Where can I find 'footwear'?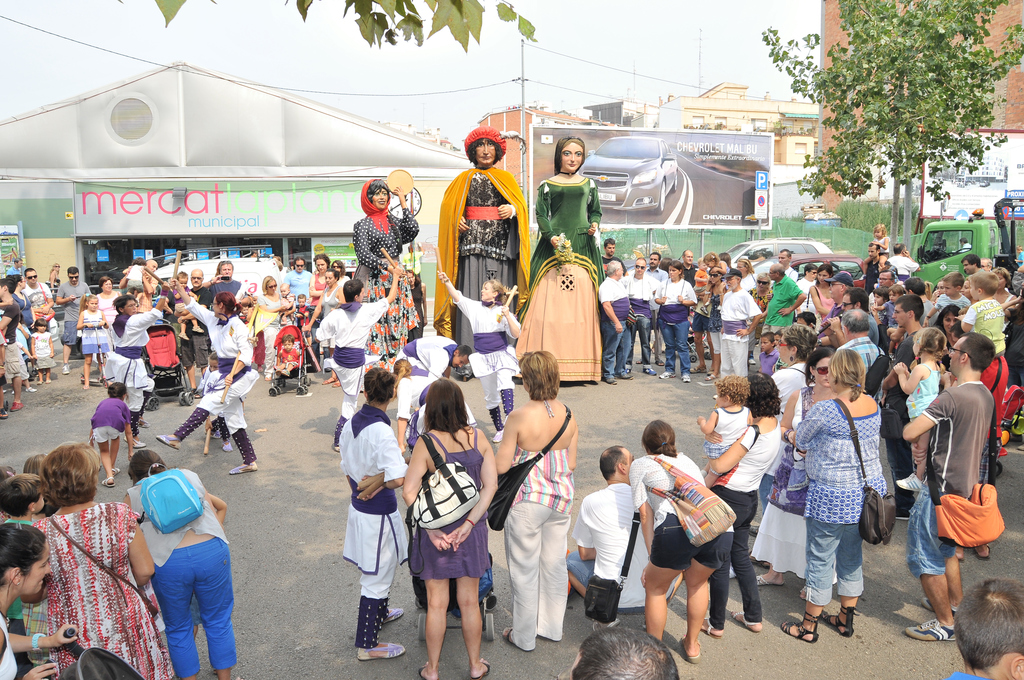
You can find it at 331 440 341 454.
